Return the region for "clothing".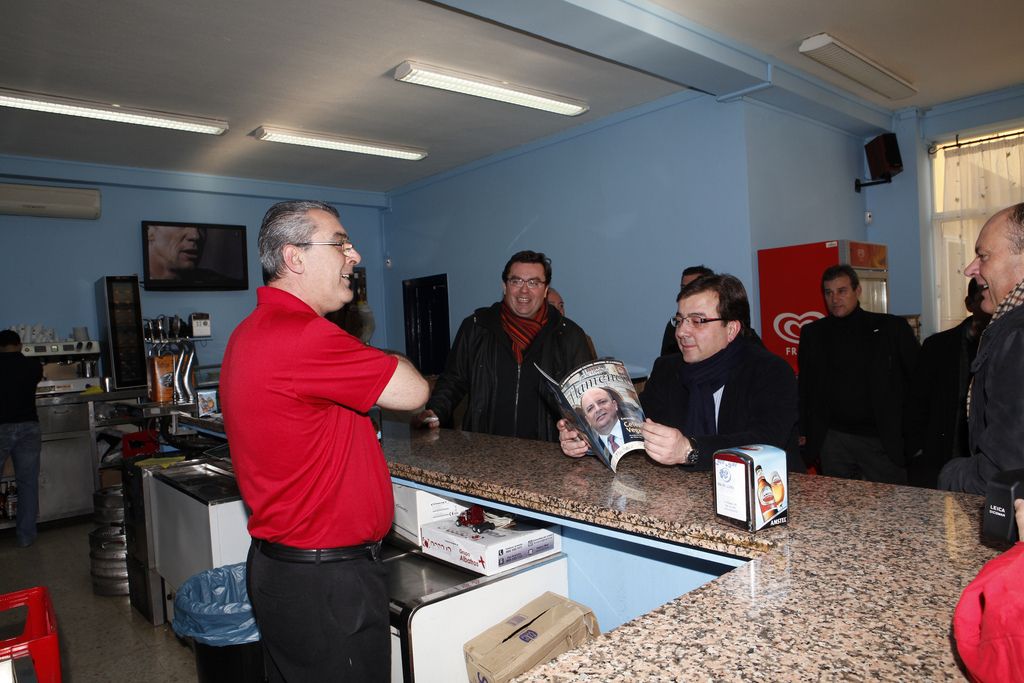
bbox=(424, 299, 597, 440).
